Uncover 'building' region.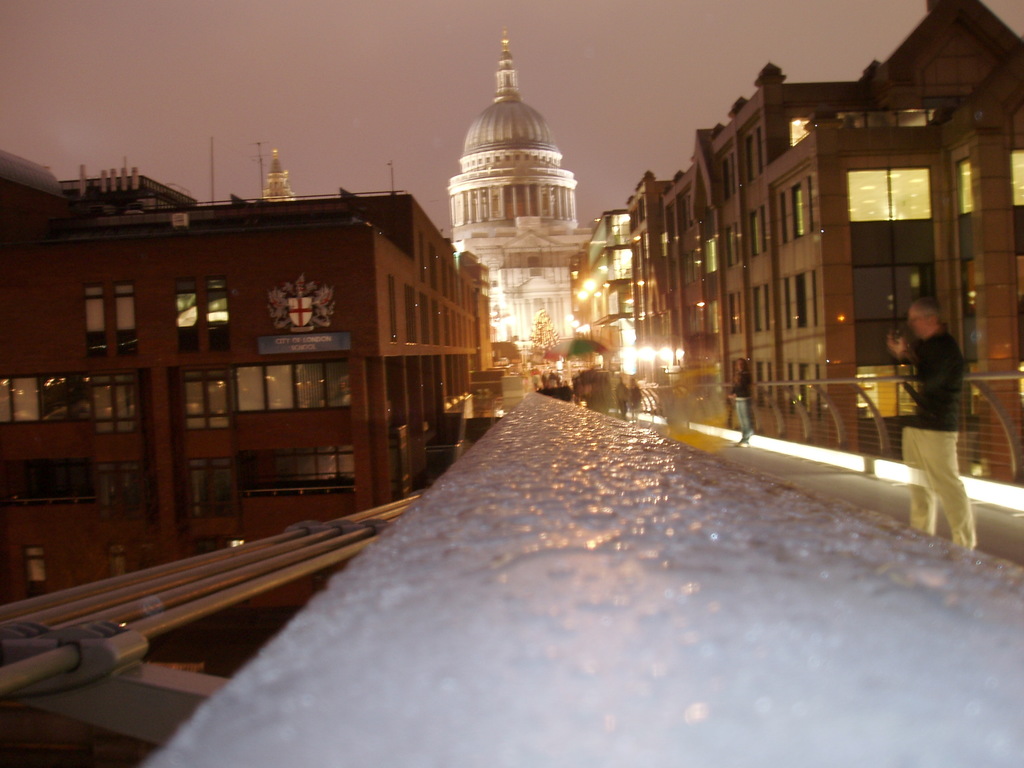
Uncovered: bbox=(0, 136, 493, 602).
